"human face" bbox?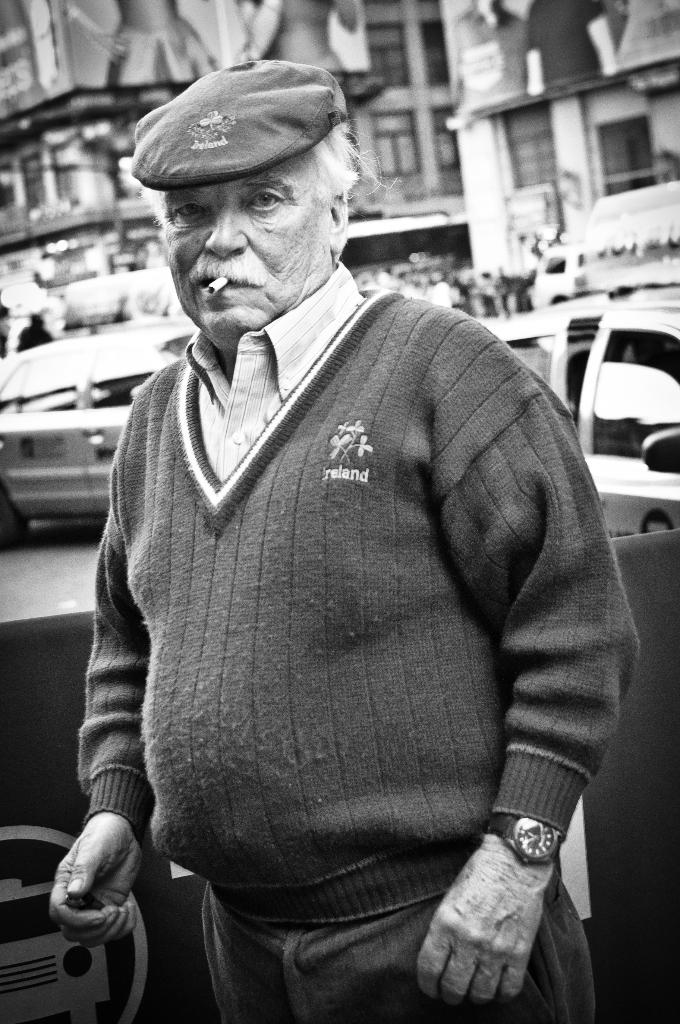
l=164, t=152, r=321, b=348
